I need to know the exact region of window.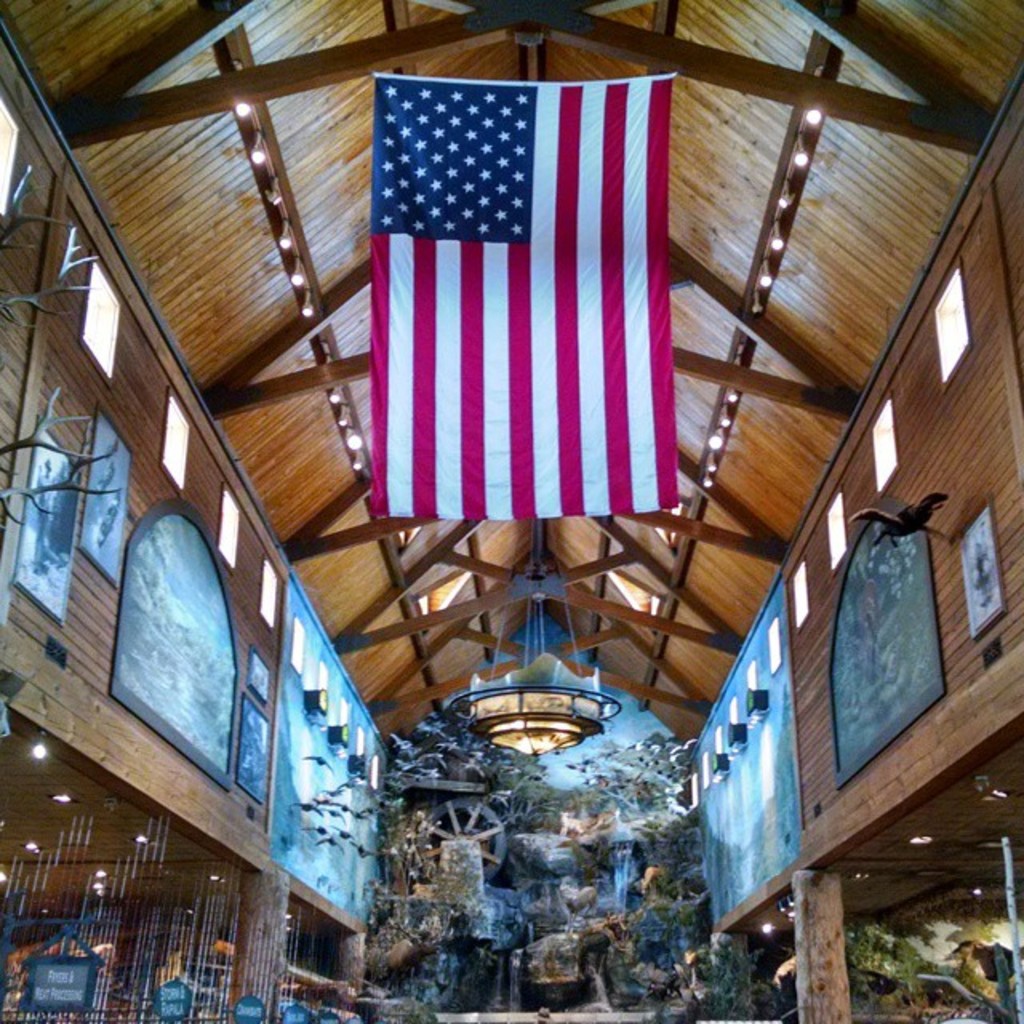
Region: box(253, 562, 280, 635).
